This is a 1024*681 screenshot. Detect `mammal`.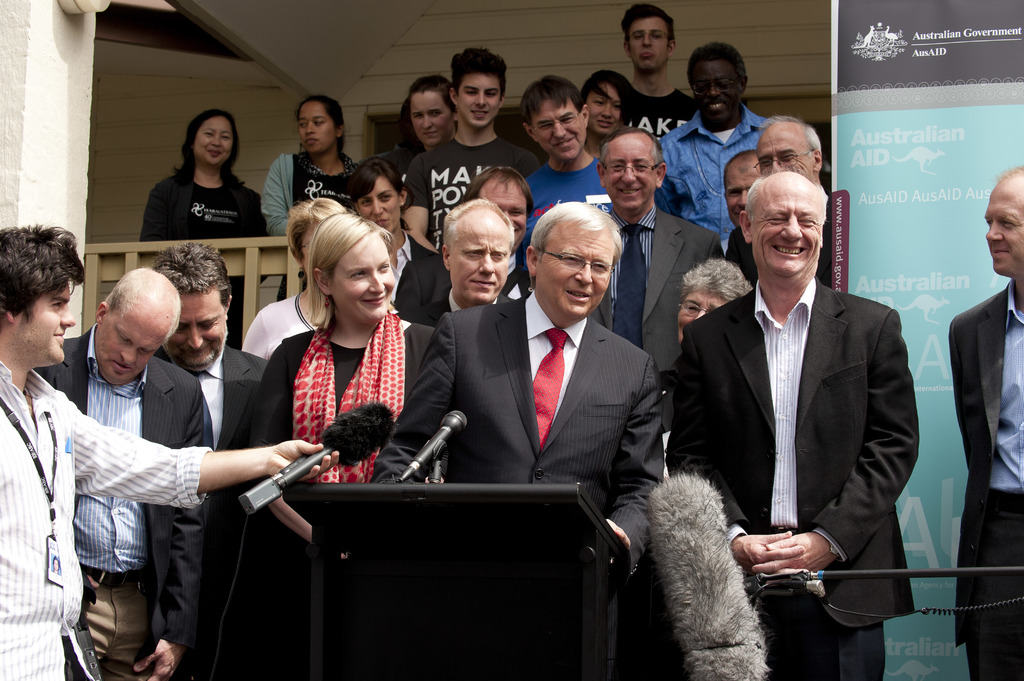
(x1=0, y1=221, x2=339, y2=680).
